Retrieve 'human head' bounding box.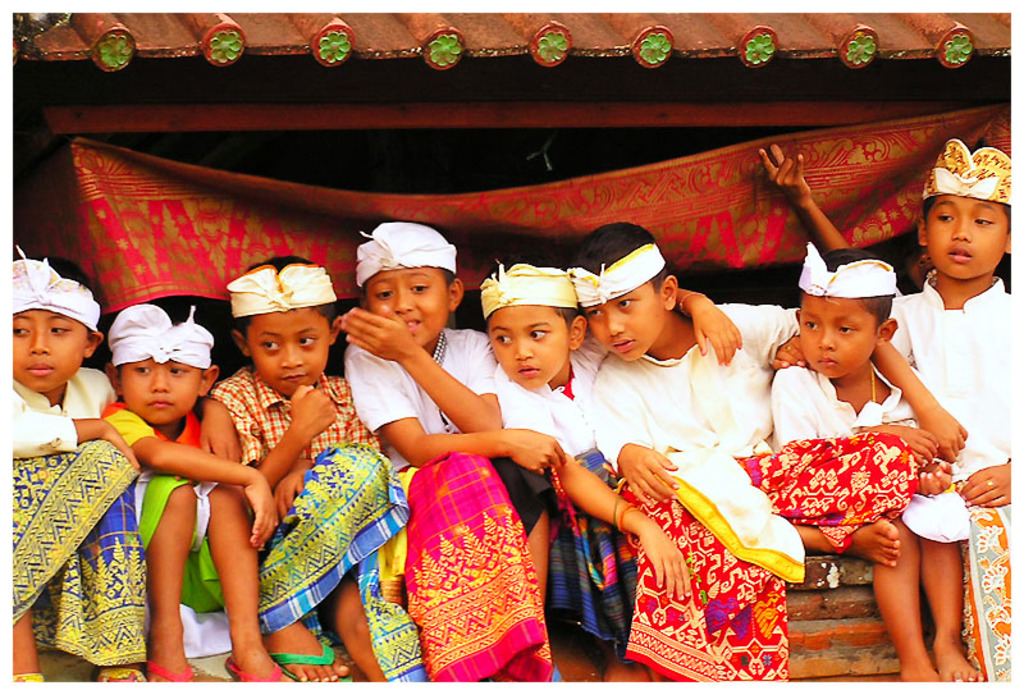
Bounding box: [901,241,942,287].
